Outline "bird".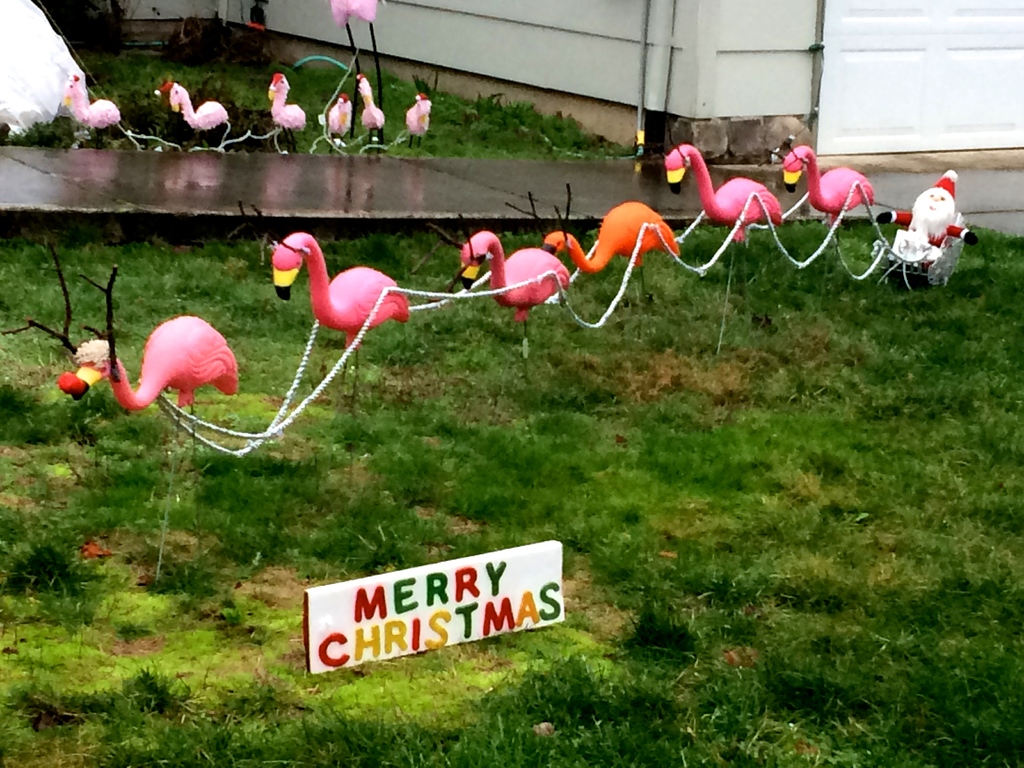
Outline: 266:229:407:410.
